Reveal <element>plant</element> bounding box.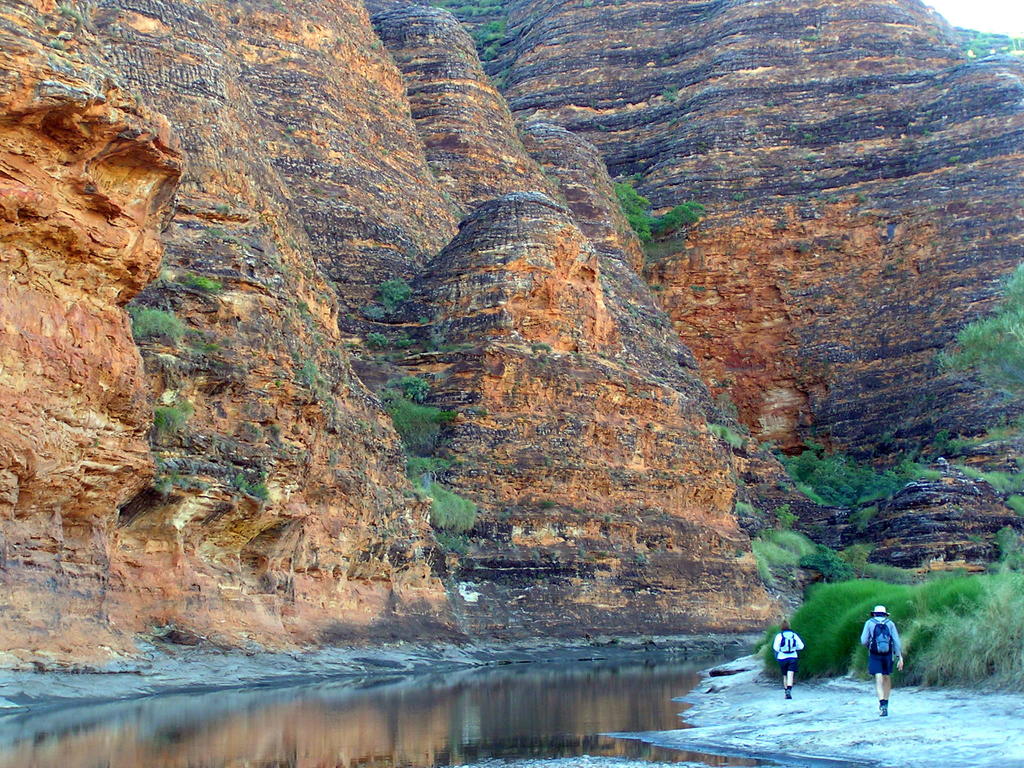
Revealed: {"x1": 470, "y1": 0, "x2": 510, "y2": 84}.
